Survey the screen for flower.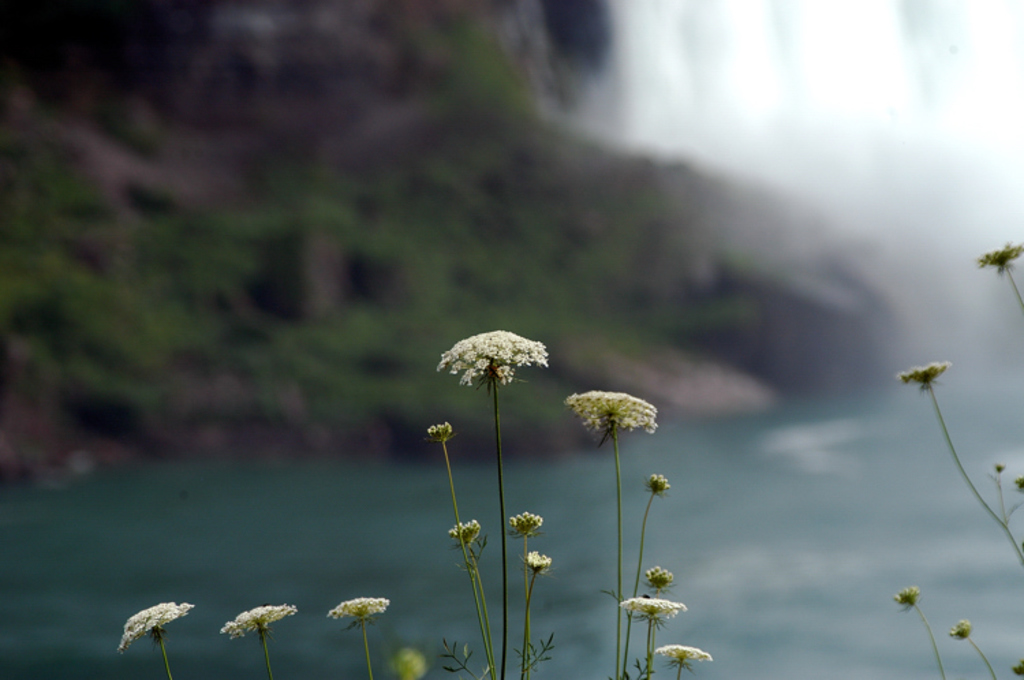
Survey found: box(953, 616, 978, 639).
